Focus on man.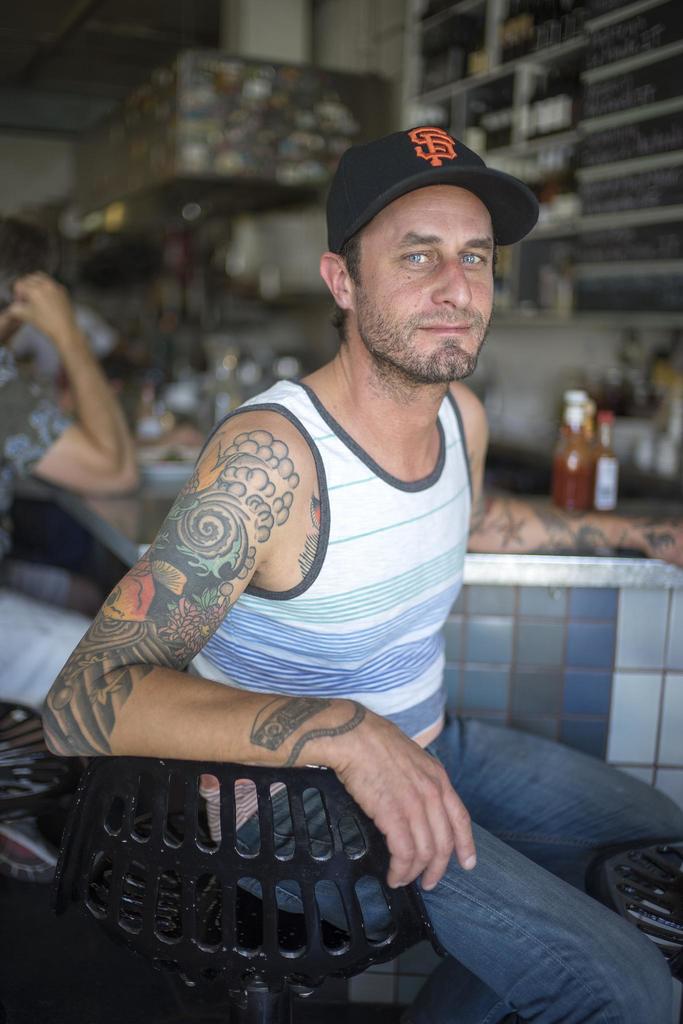
Focused at locate(0, 212, 141, 585).
